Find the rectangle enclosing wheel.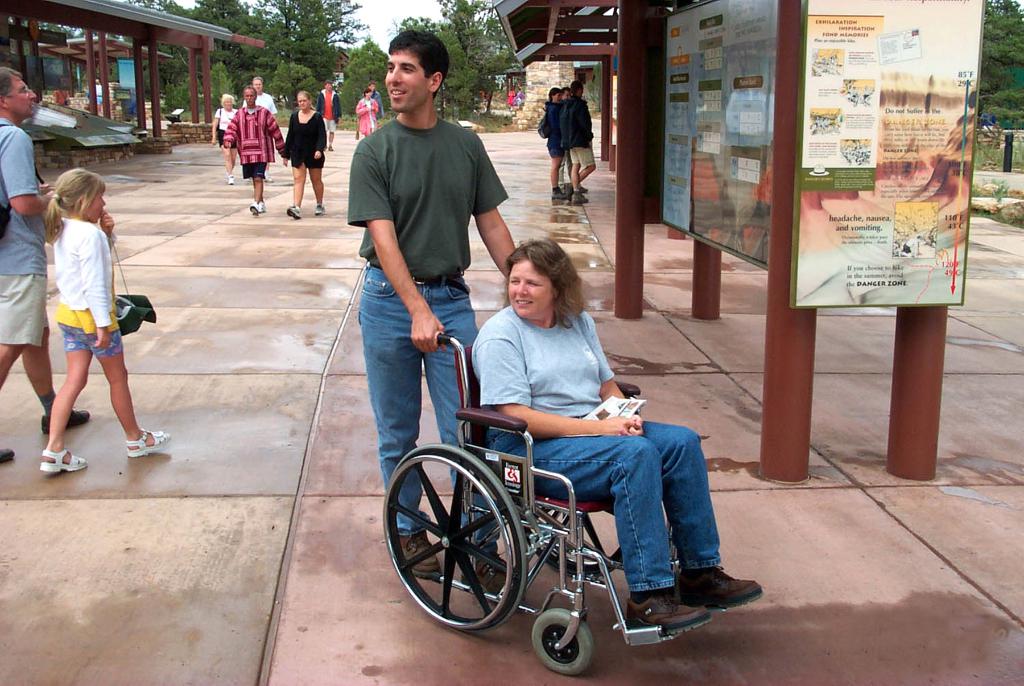
pyautogui.locateOnScreen(525, 508, 640, 582).
